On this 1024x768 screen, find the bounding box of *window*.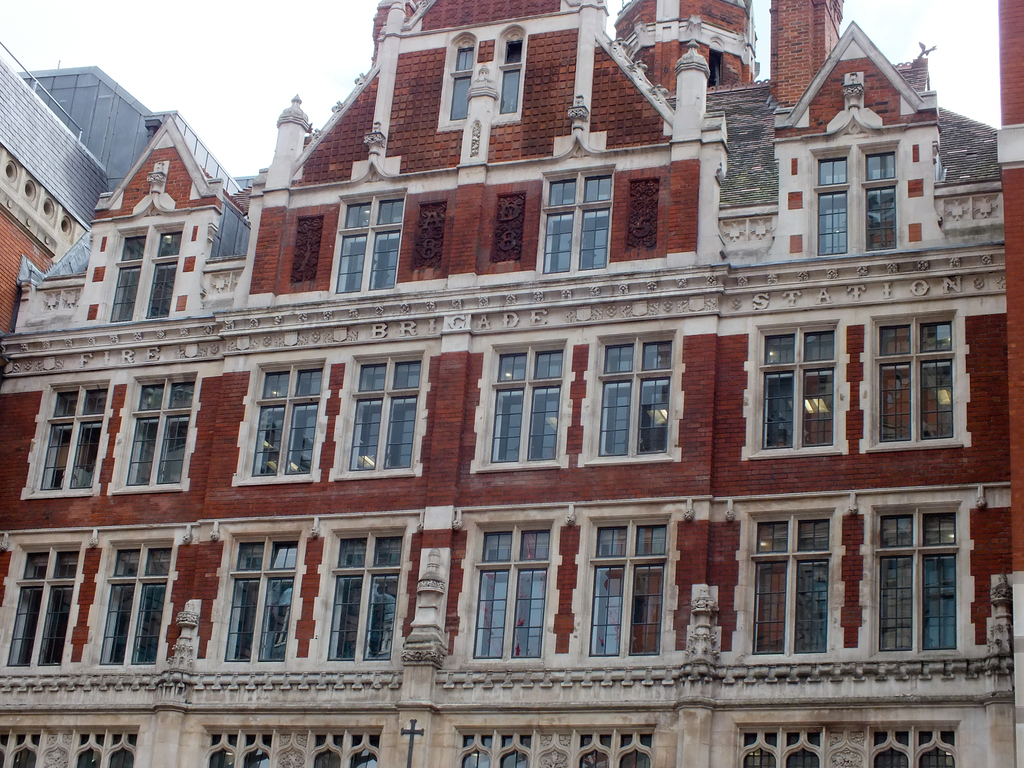
Bounding box: select_region(2, 543, 85, 666).
